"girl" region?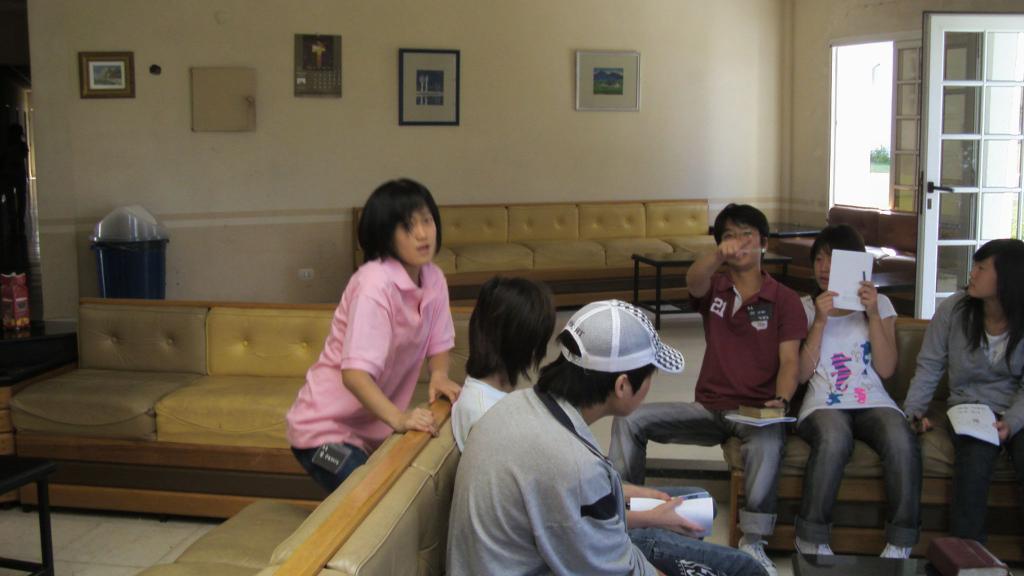
l=278, t=175, r=467, b=488
